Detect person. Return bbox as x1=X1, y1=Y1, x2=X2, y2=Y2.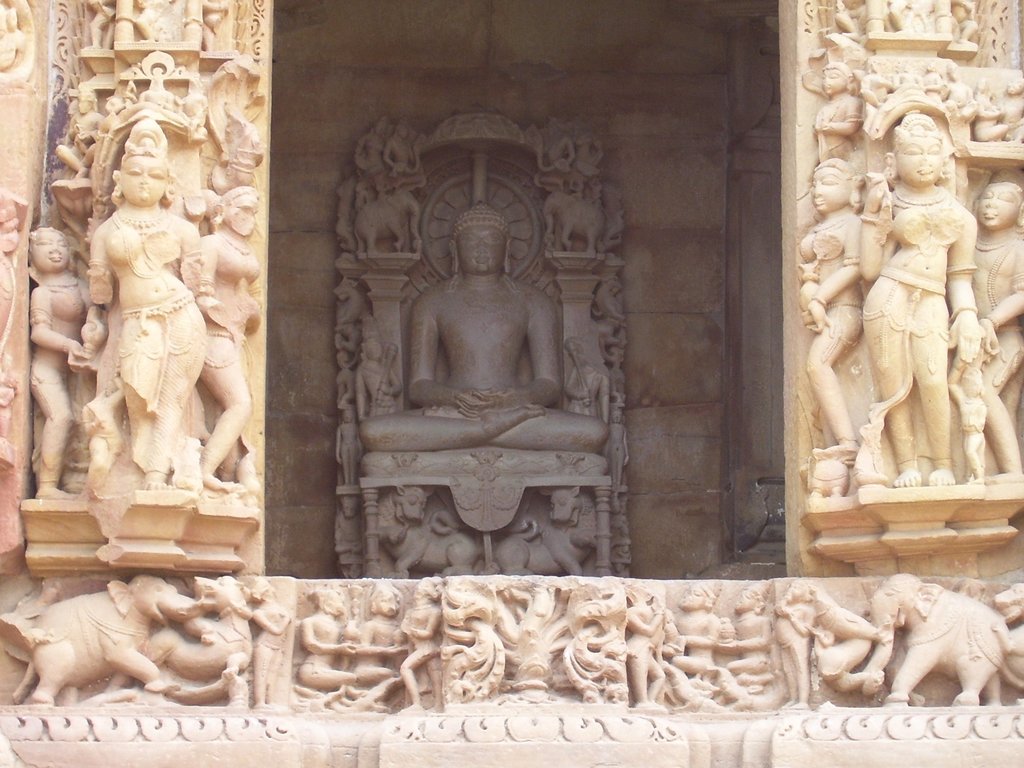
x1=678, y1=580, x2=724, y2=671.
